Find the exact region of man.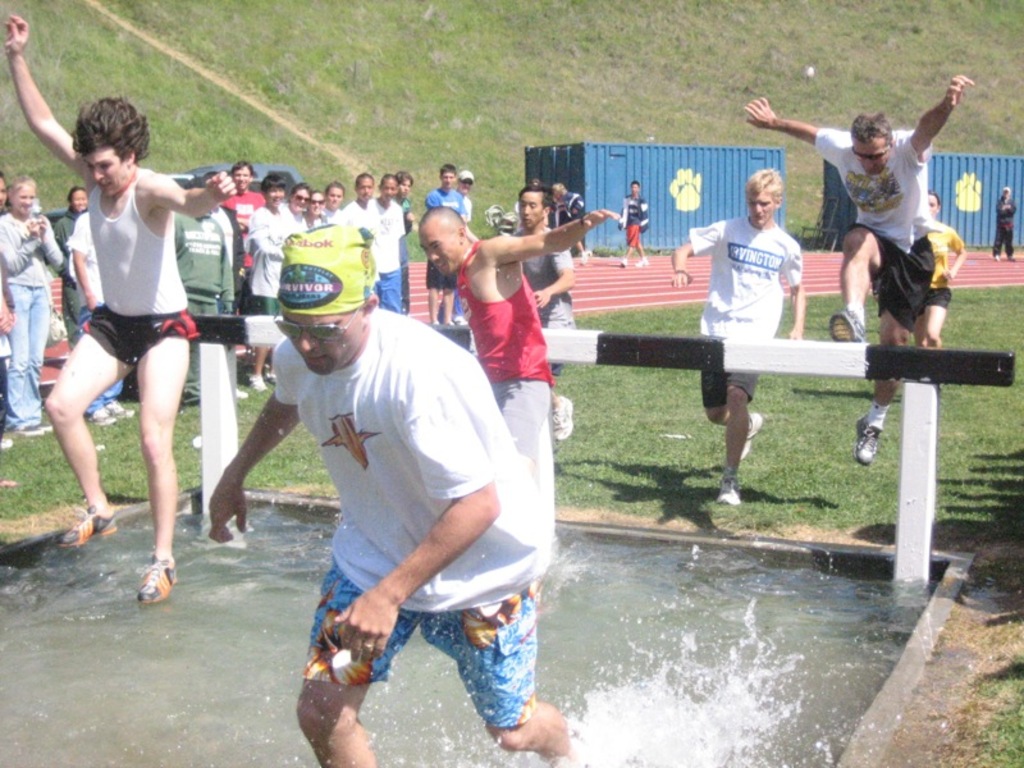
Exact region: region(989, 186, 1020, 264).
